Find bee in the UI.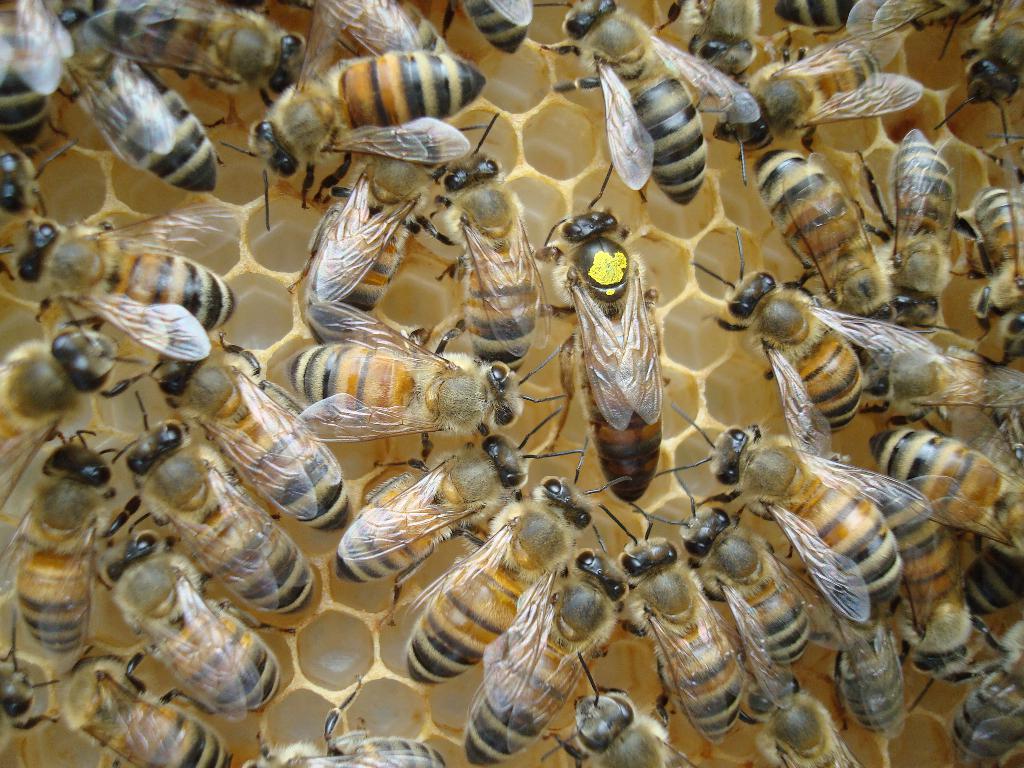
UI element at [left=0, top=425, right=122, bottom=680].
